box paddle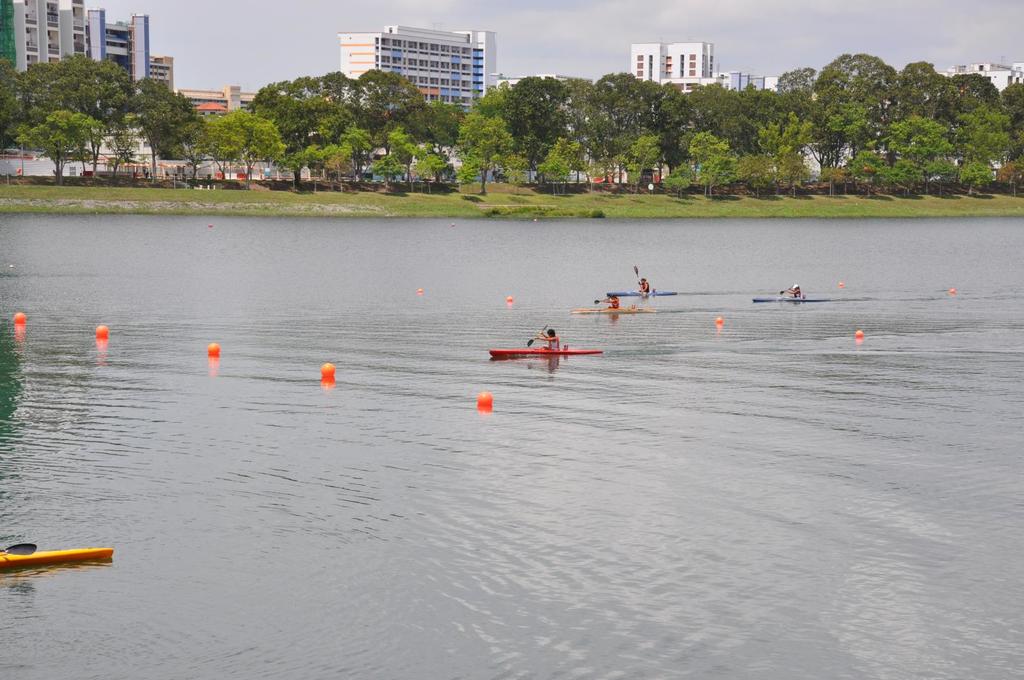
detection(525, 326, 545, 349)
